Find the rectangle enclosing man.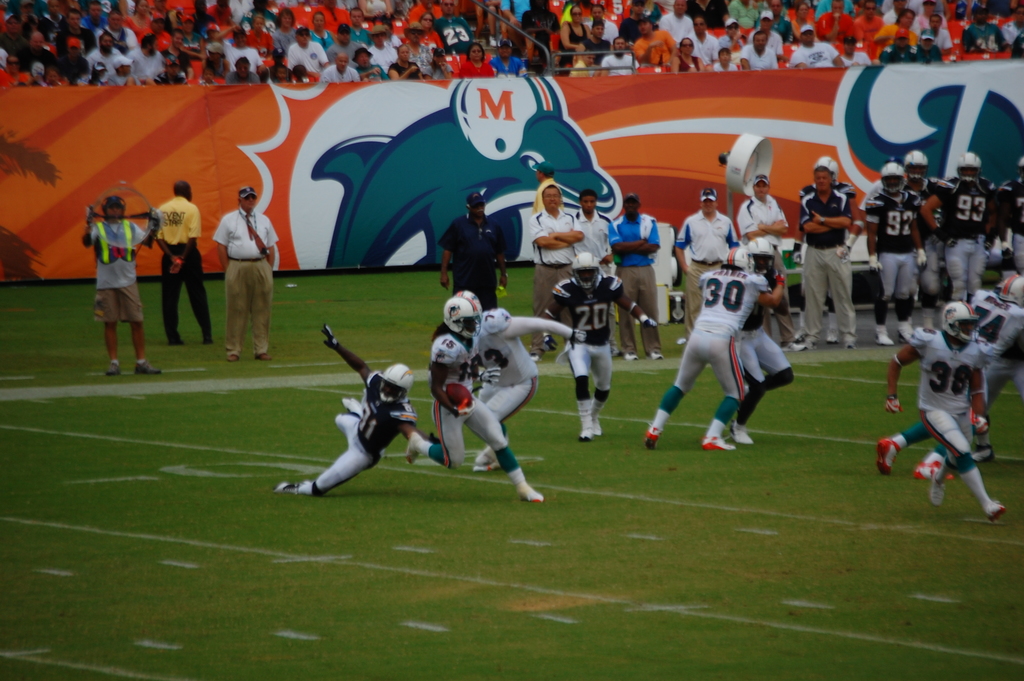
(x1=331, y1=21, x2=362, y2=65).
